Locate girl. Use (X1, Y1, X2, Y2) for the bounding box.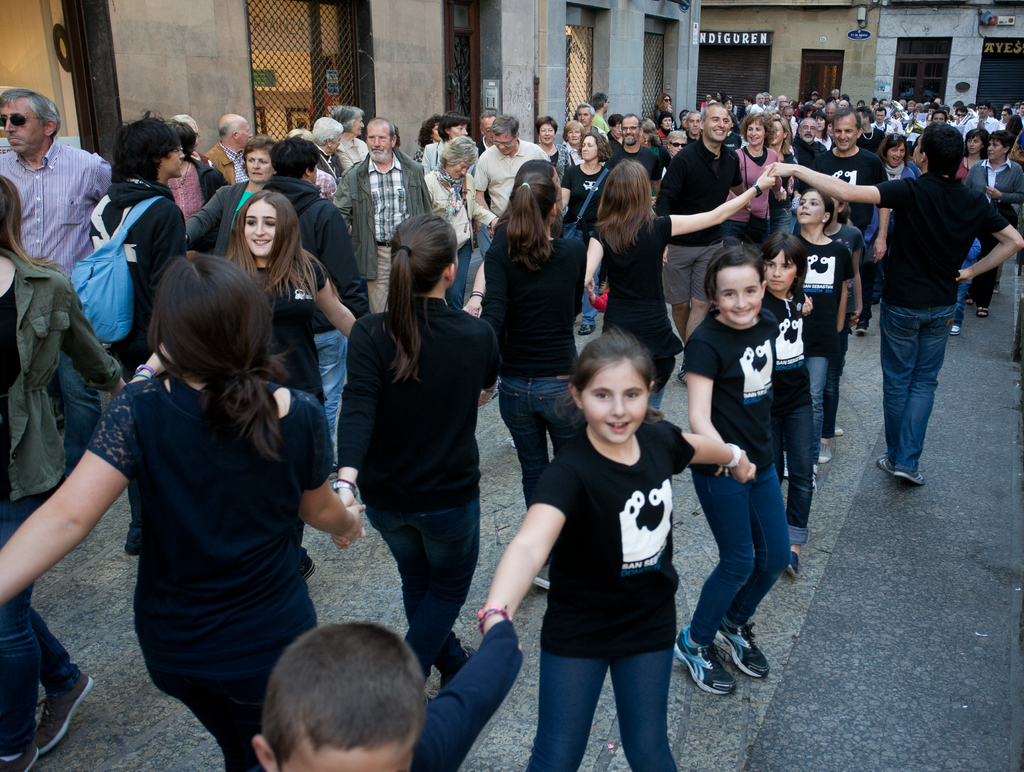
(180, 132, 281, 261).
